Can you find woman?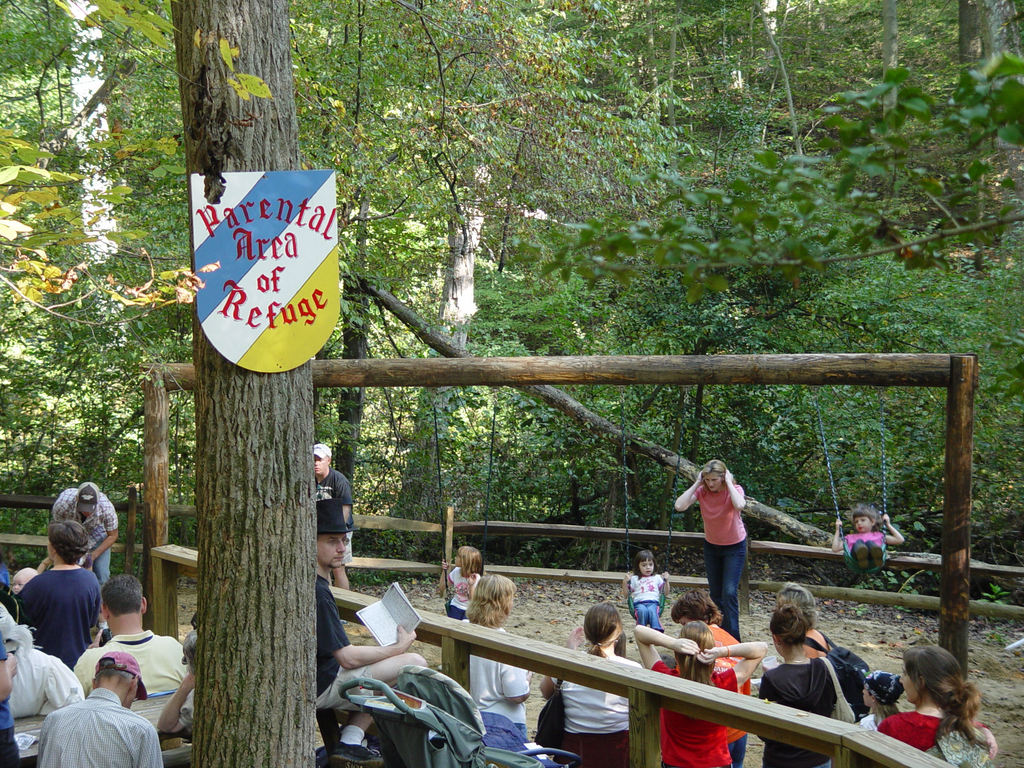
Yes, bounding box: (left=878, top=640, right=998, bottom=756).
